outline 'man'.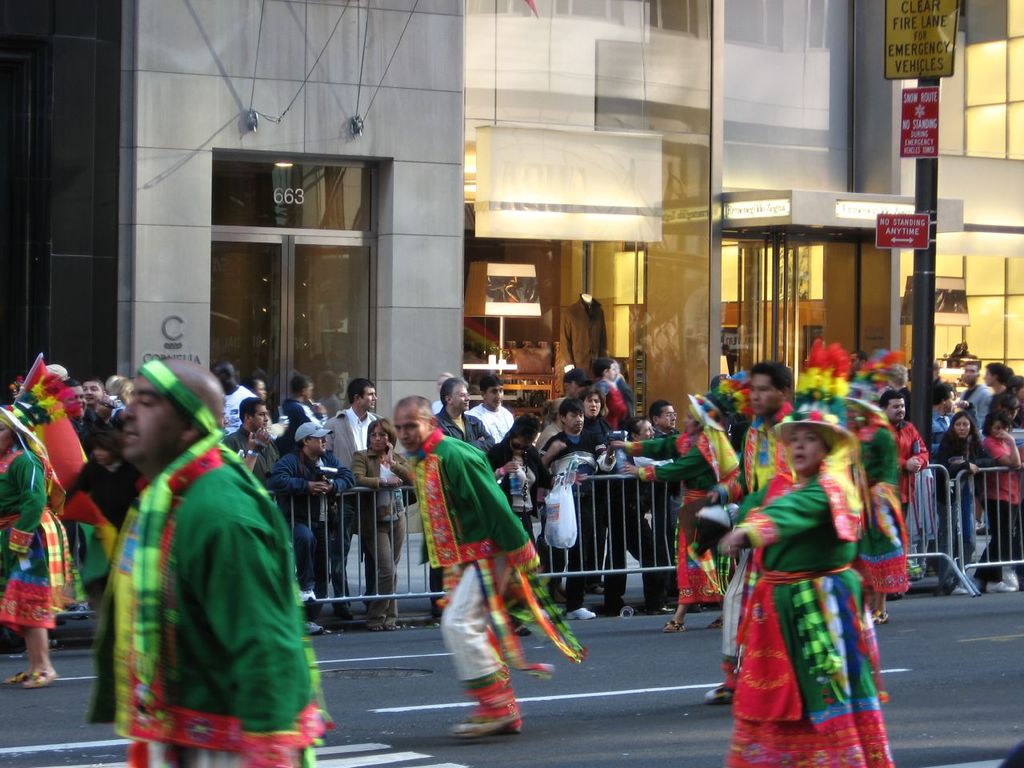
Outline: locate(262, 418, 356, 634).
